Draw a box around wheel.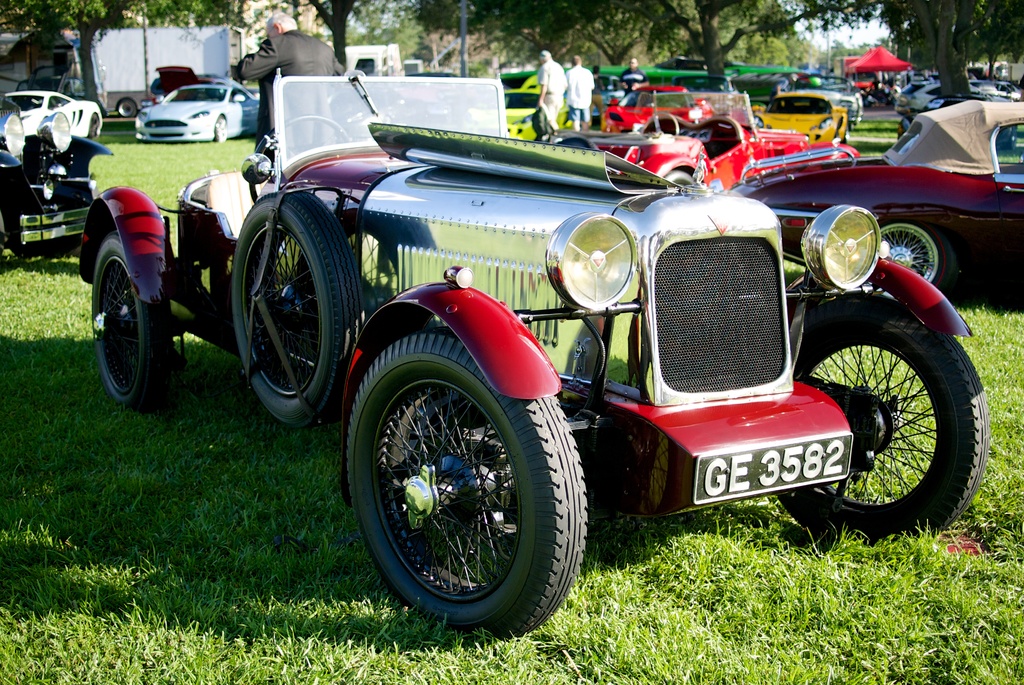
<region>342, 333, 582, 628</region>.
